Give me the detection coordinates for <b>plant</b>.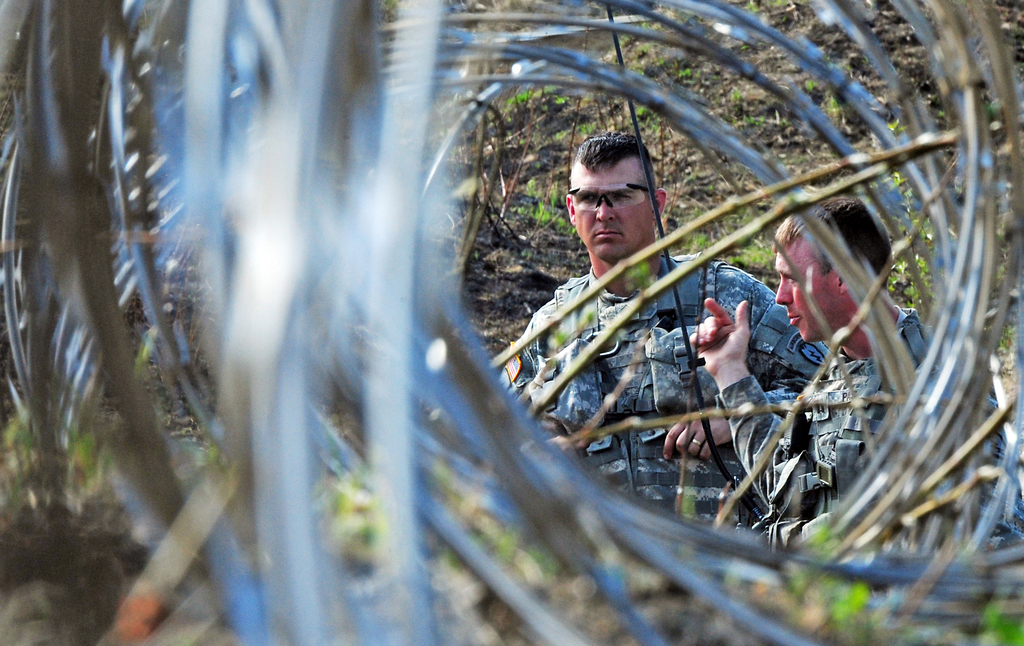
rect(682, 63, 696, 82).
